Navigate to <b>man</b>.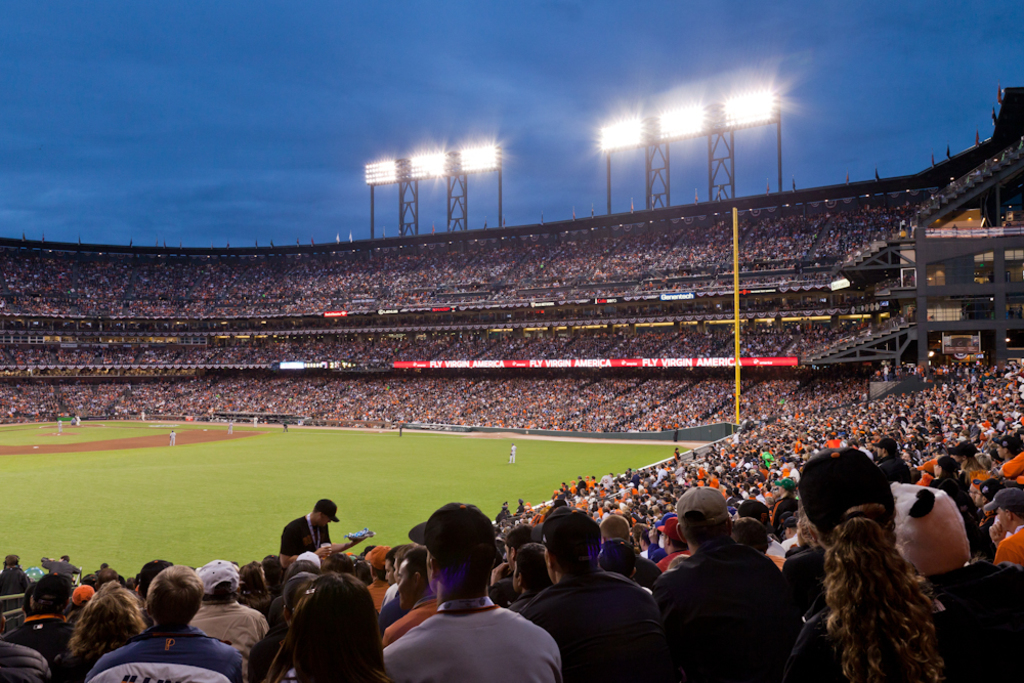
Navigation target: x1=499, y1=501, x2=513, y2=517.
